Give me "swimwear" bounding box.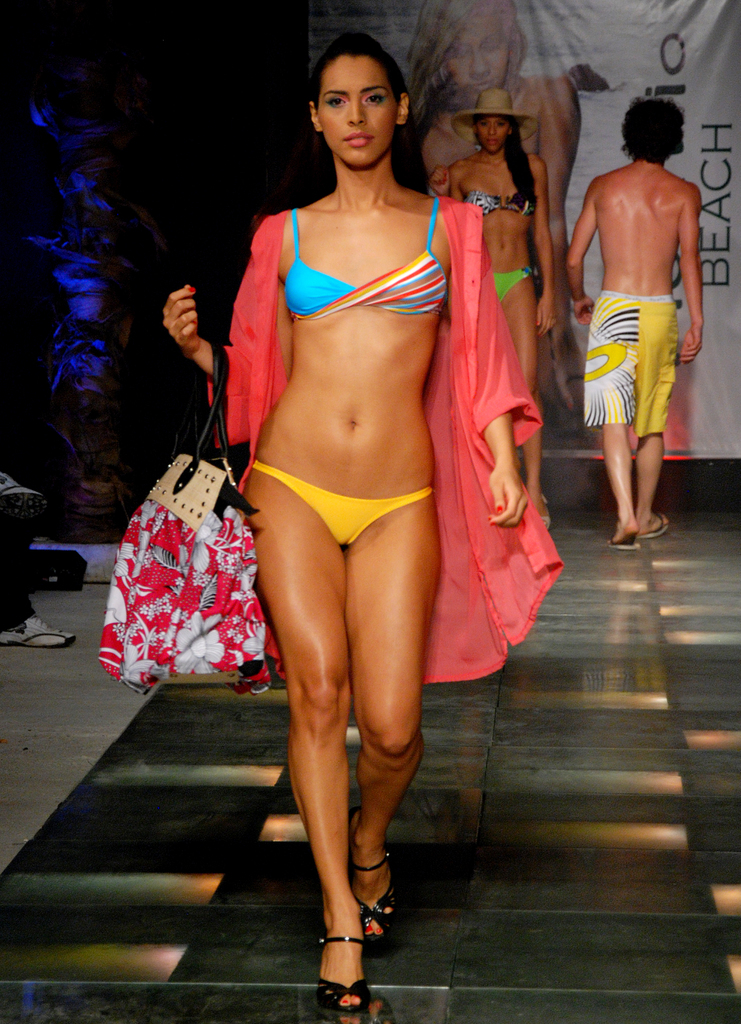
bbox(254, 460, 442, 547).
